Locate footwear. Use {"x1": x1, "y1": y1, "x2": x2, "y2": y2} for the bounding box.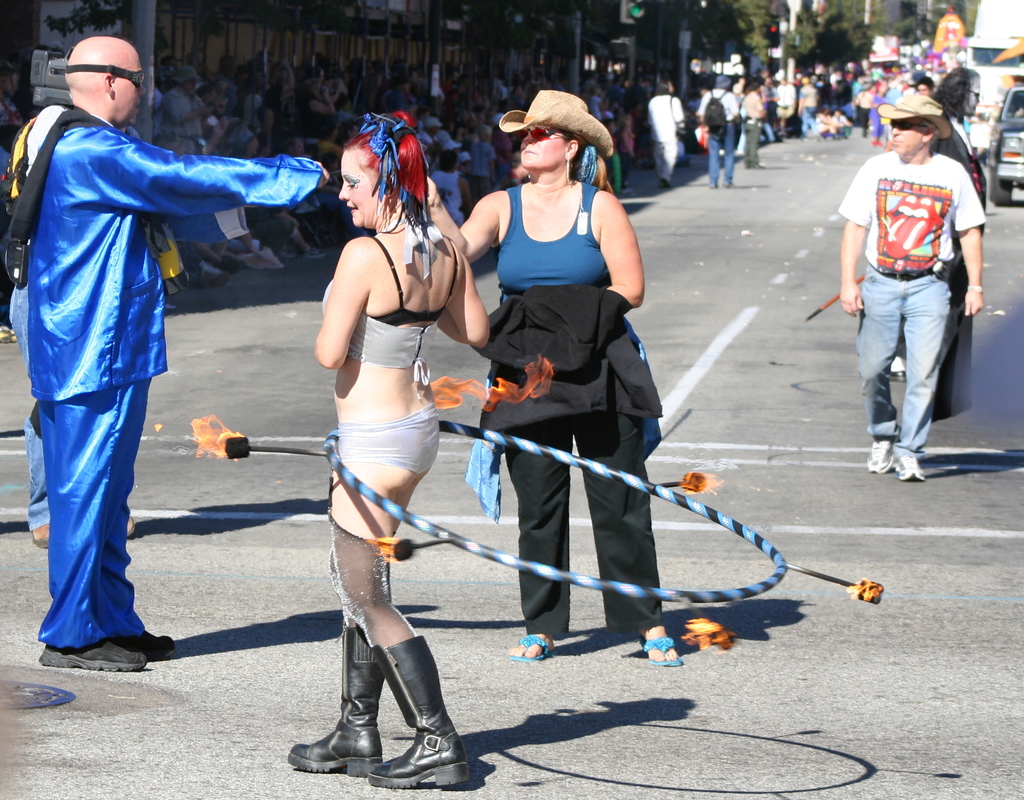
{"x1": 862, "y1": 432, "x2": 897, "y2": 471}.
